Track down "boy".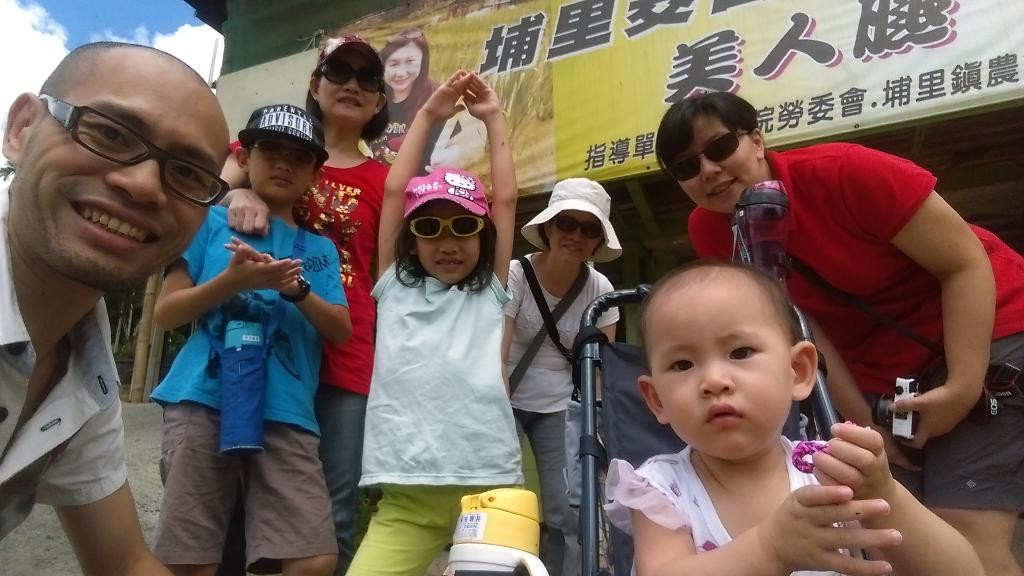
Tracked to (x1=128, y1=120, x2=348, y2=567).
